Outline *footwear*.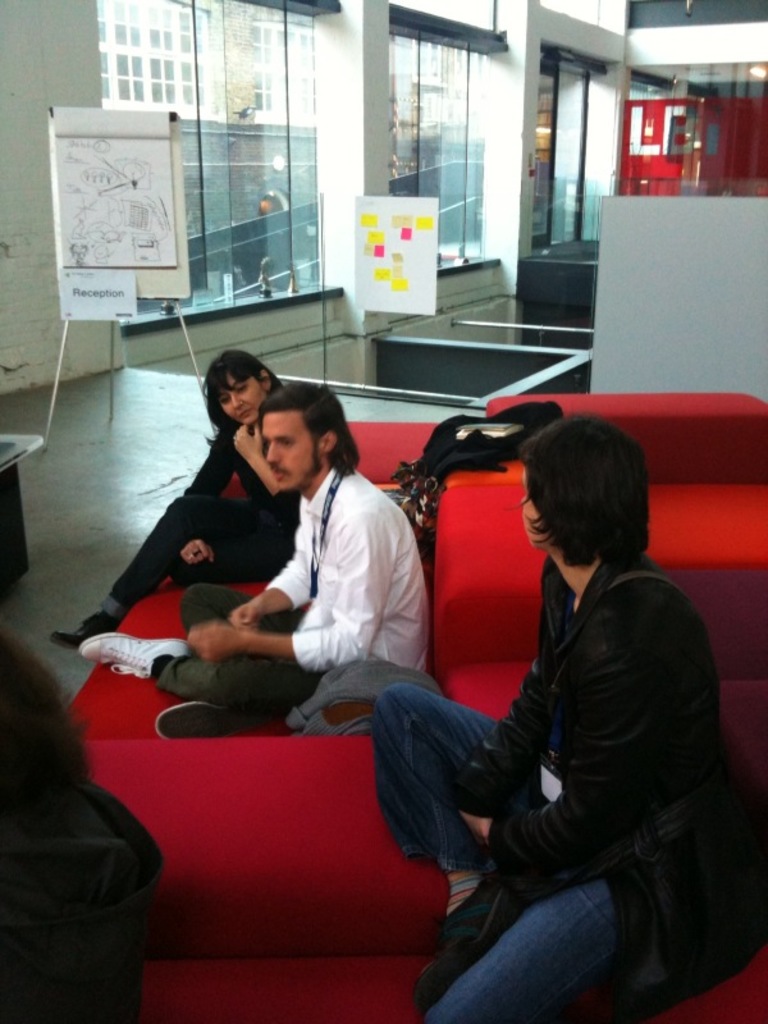
Outline: detection(65, 630, 183, 696).
